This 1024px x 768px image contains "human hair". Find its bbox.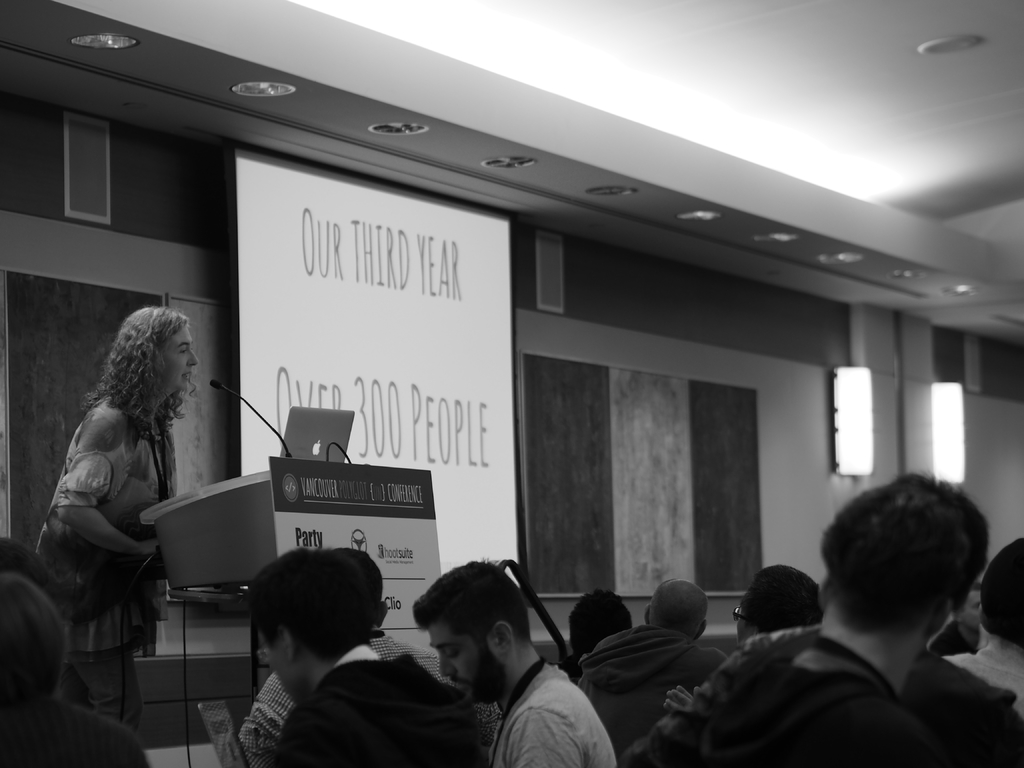
box(325, 542, 382, 630).
